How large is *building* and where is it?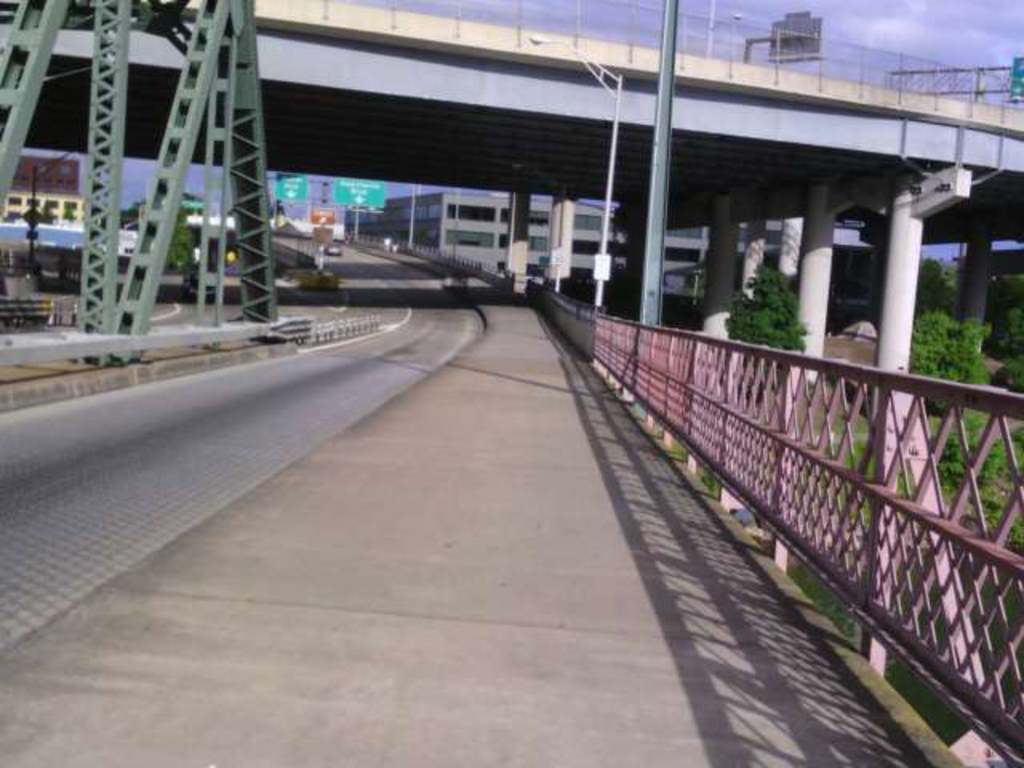
Bounding box: detection(659, 214, 805, 298).
